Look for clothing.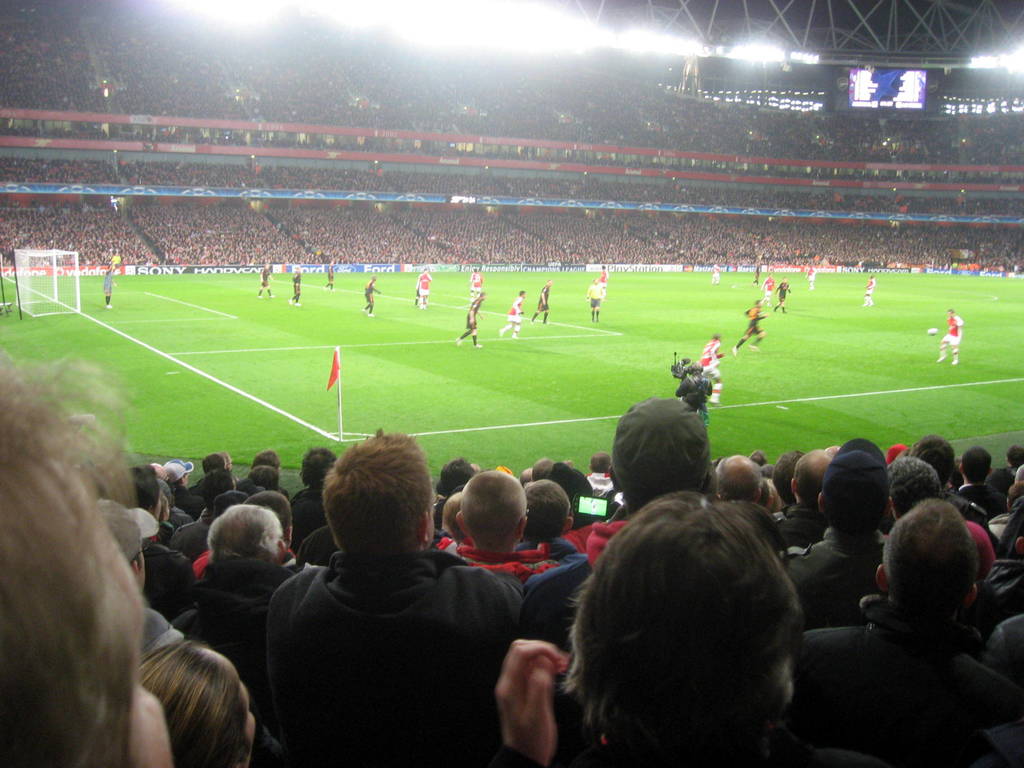
Found: bbox=(575, 522, 614, 568).
